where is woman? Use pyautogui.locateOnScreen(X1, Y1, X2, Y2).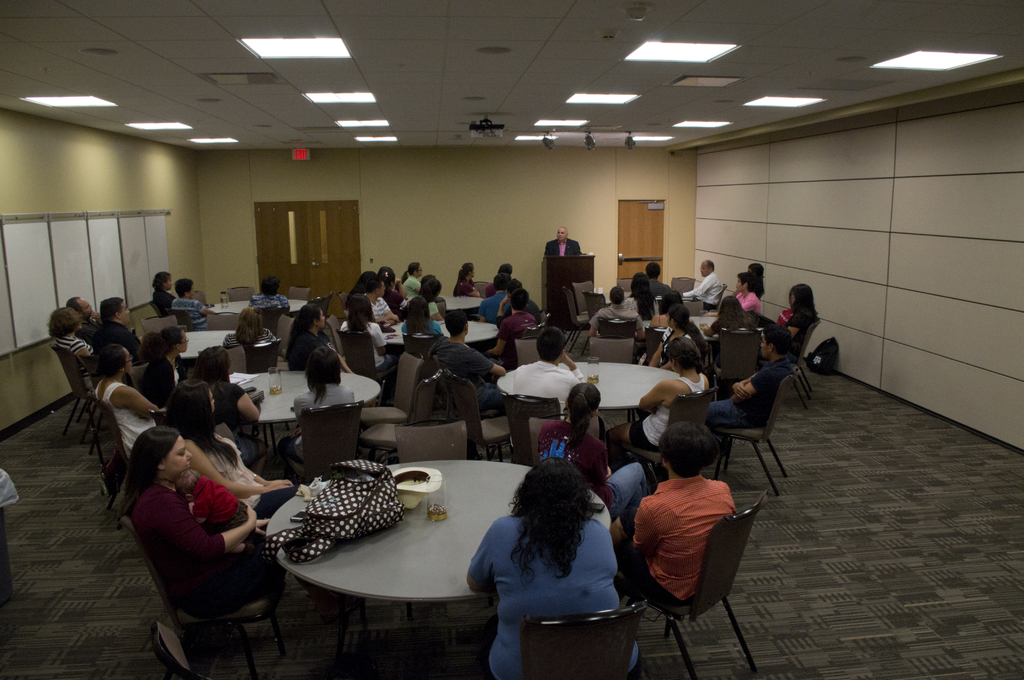
pyautogui.locateOnScreen(586, 285, 647, 336).
